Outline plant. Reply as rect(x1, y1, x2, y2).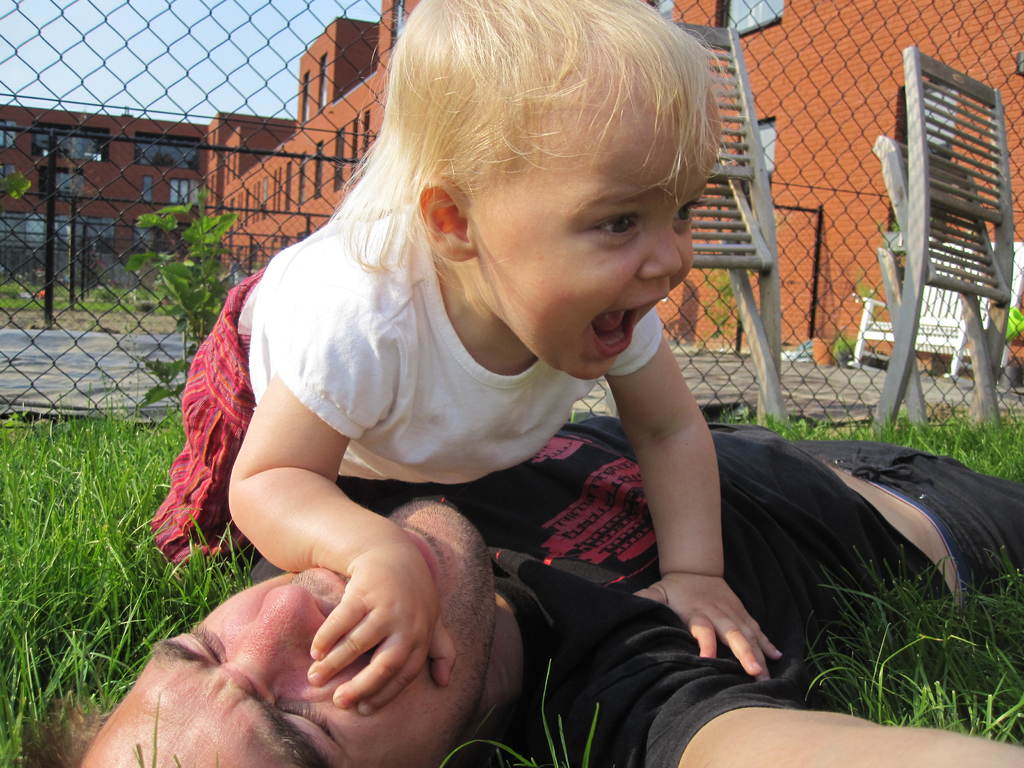
rect(827, 331, 857, 369).
